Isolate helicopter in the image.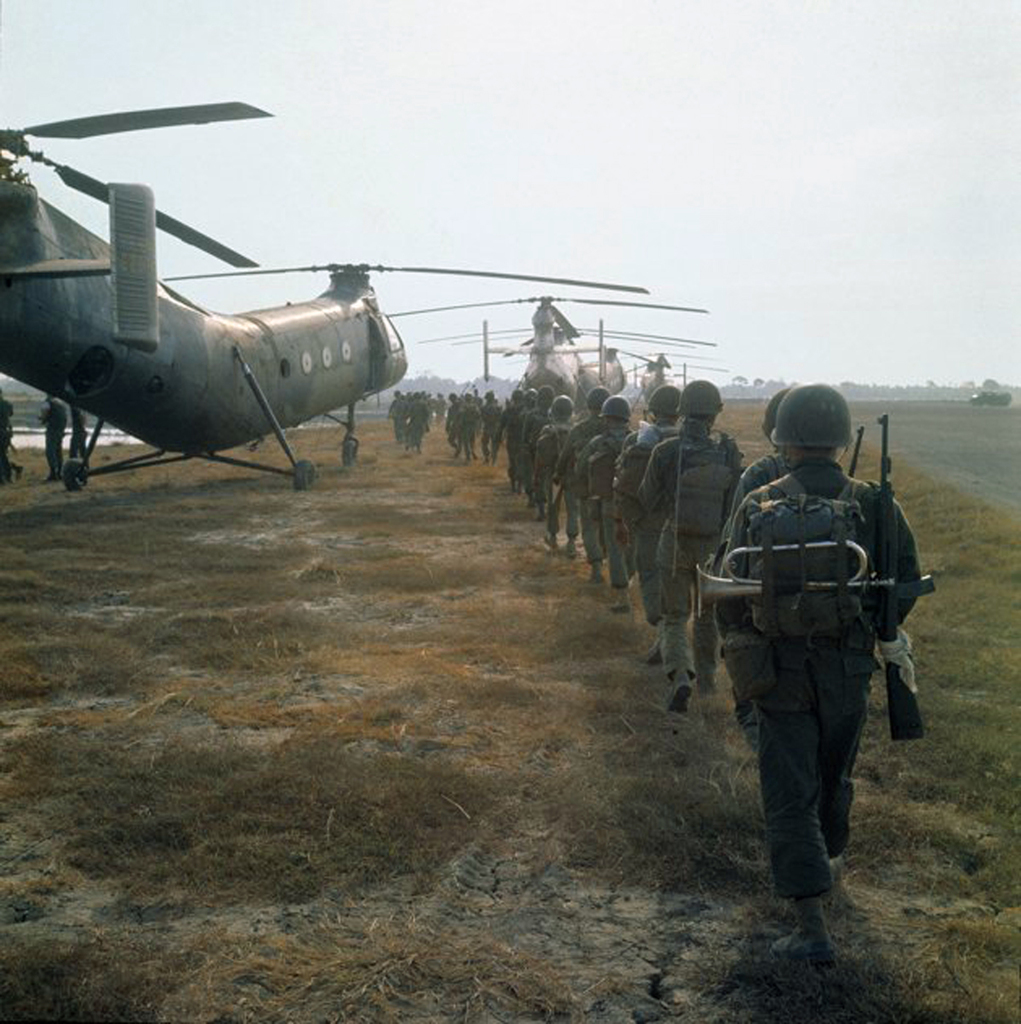
Isolated region: [384,295,708,413].
